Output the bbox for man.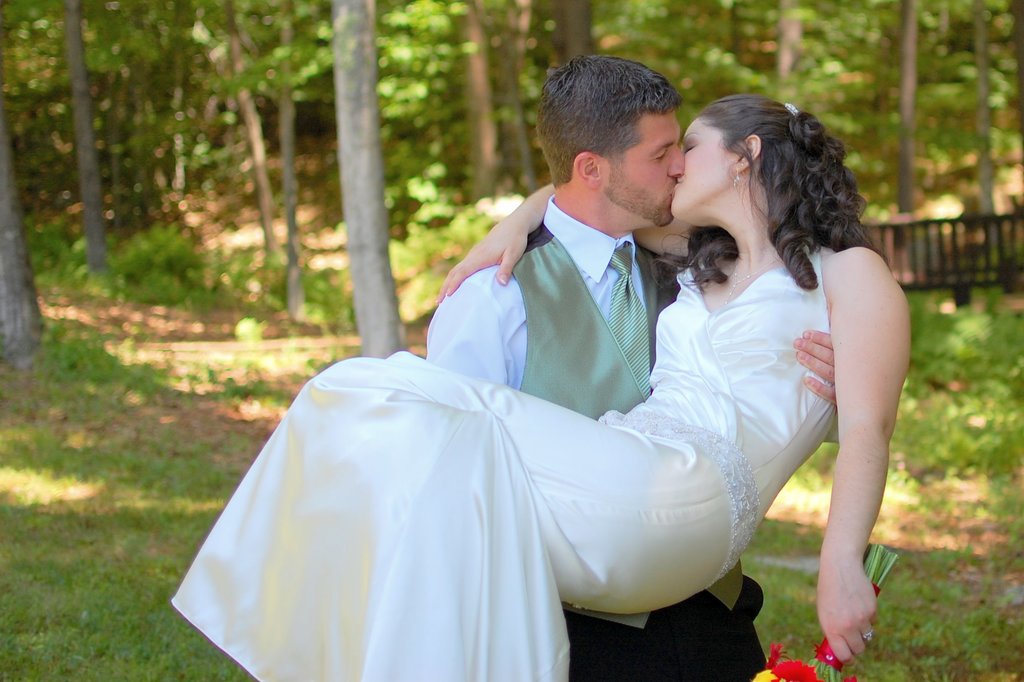
424:54:837:681.
